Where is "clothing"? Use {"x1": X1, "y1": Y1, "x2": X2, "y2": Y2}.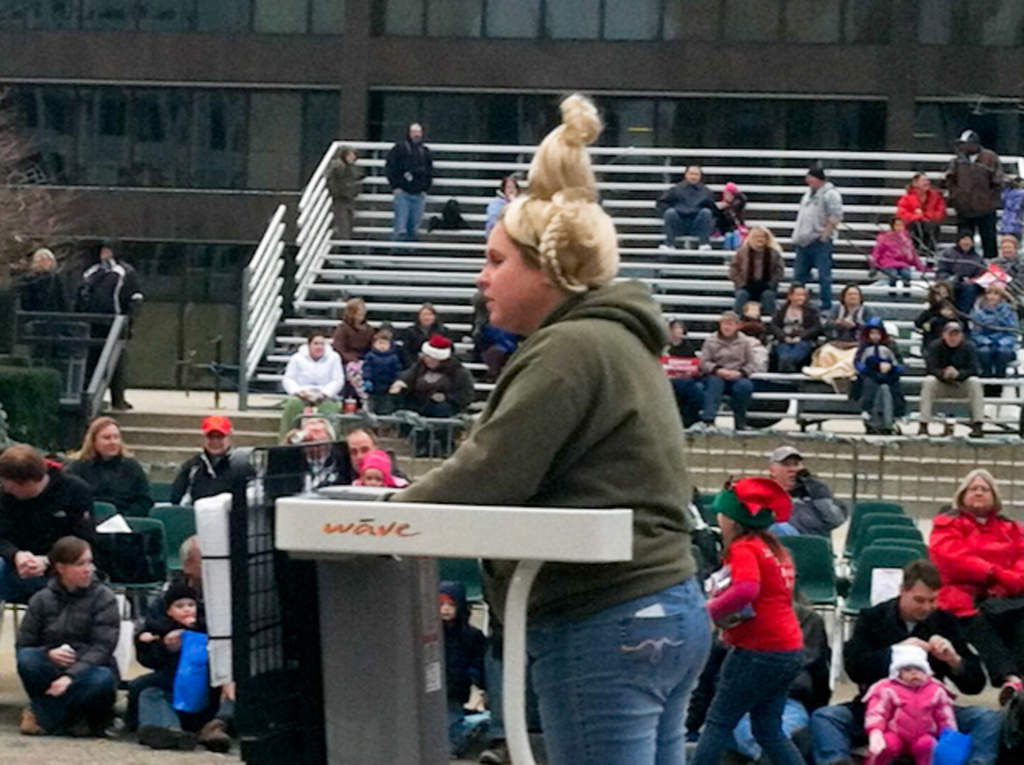
{"x1": 403, "y1": 314, "x2": 440, "y2": 360}.
